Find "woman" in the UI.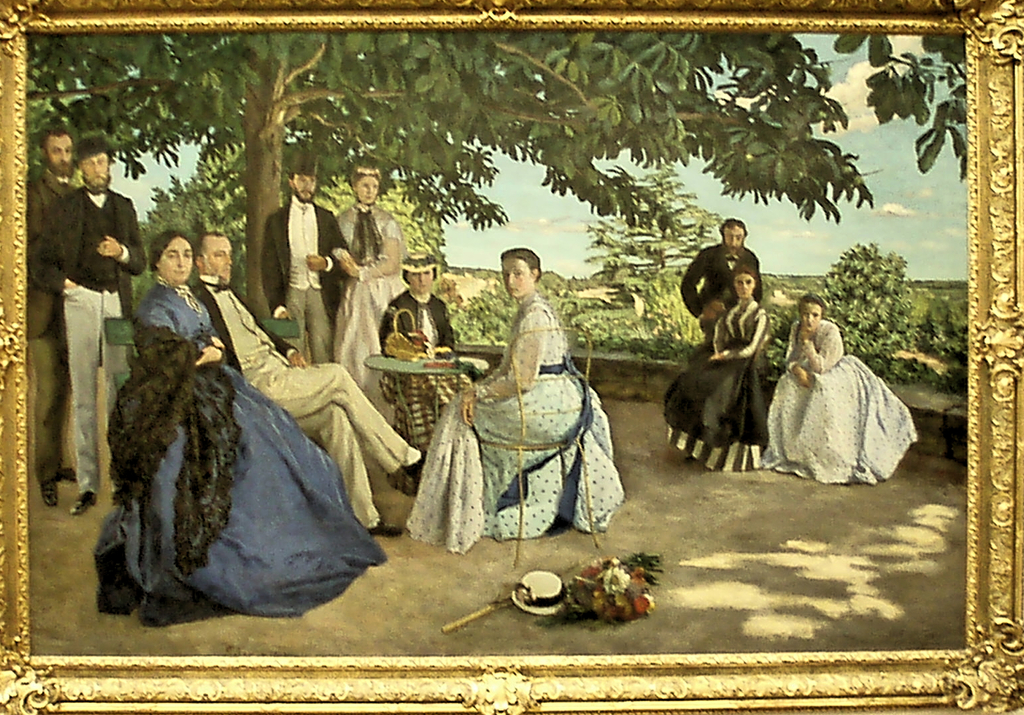
UI element at 334:155:413:418.
